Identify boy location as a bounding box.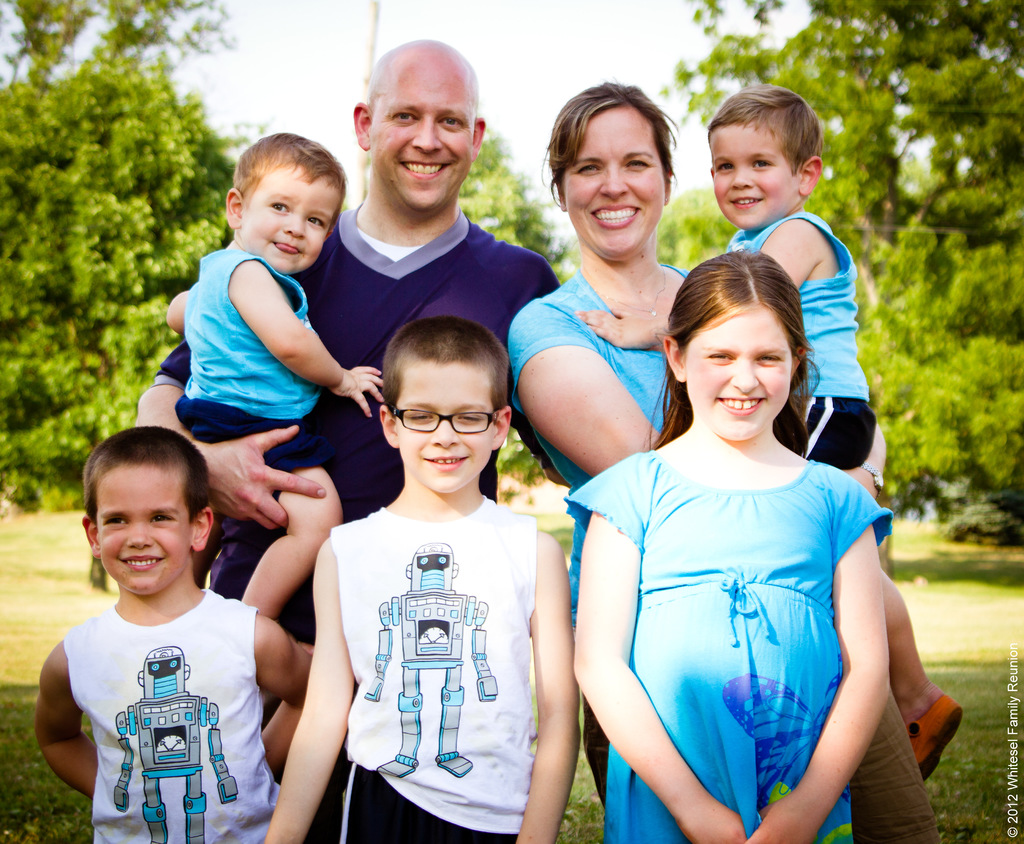
(x1=36, y1=425, x2=312, y2=843).
